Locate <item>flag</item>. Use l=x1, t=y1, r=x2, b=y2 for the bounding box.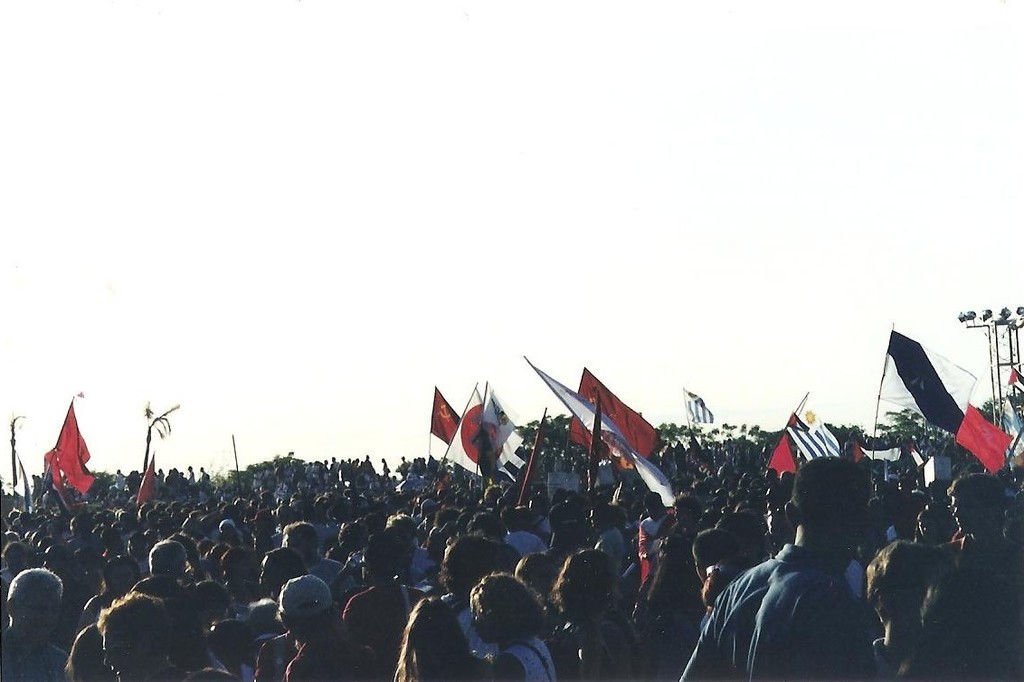
l=128, t=458, r=156, b=508.
